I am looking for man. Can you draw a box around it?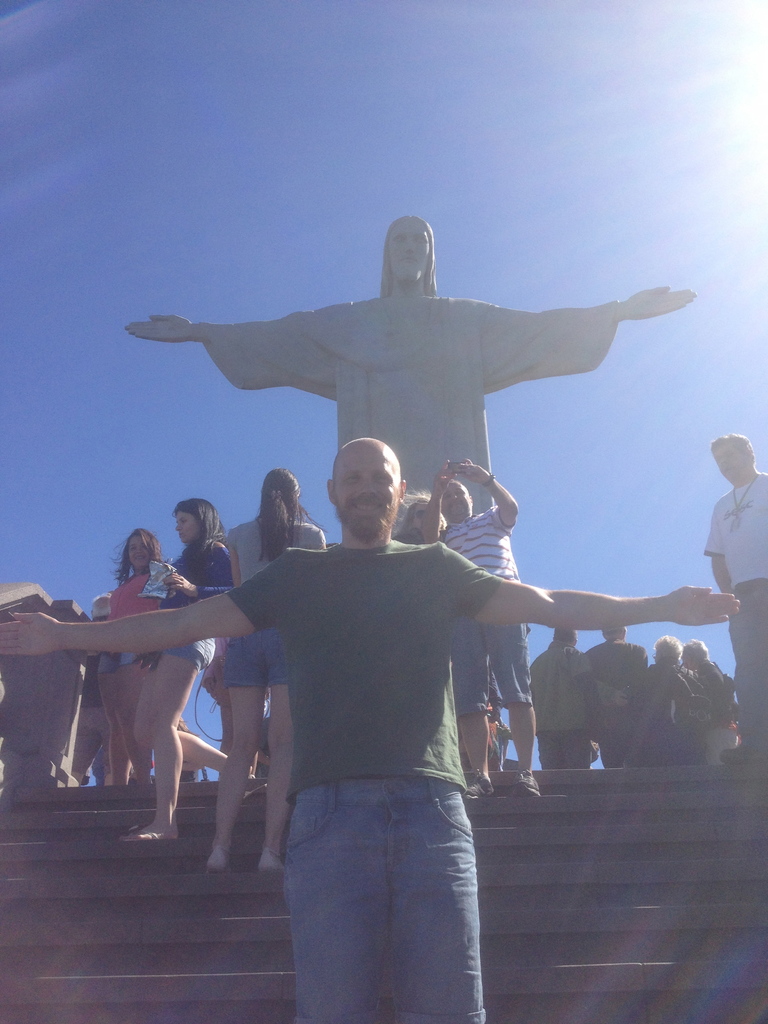
Sure, the bounding box is rect(591, 625, 652, 766).
